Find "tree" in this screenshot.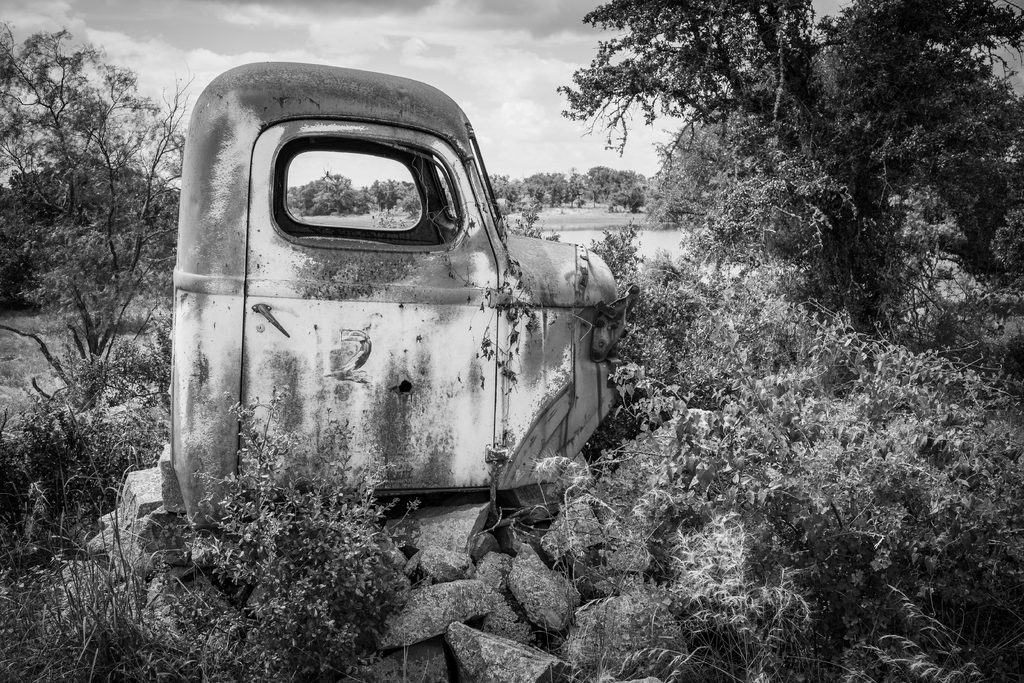
The bounding box for "tree" is crop(560, 0, 1023, 318).
